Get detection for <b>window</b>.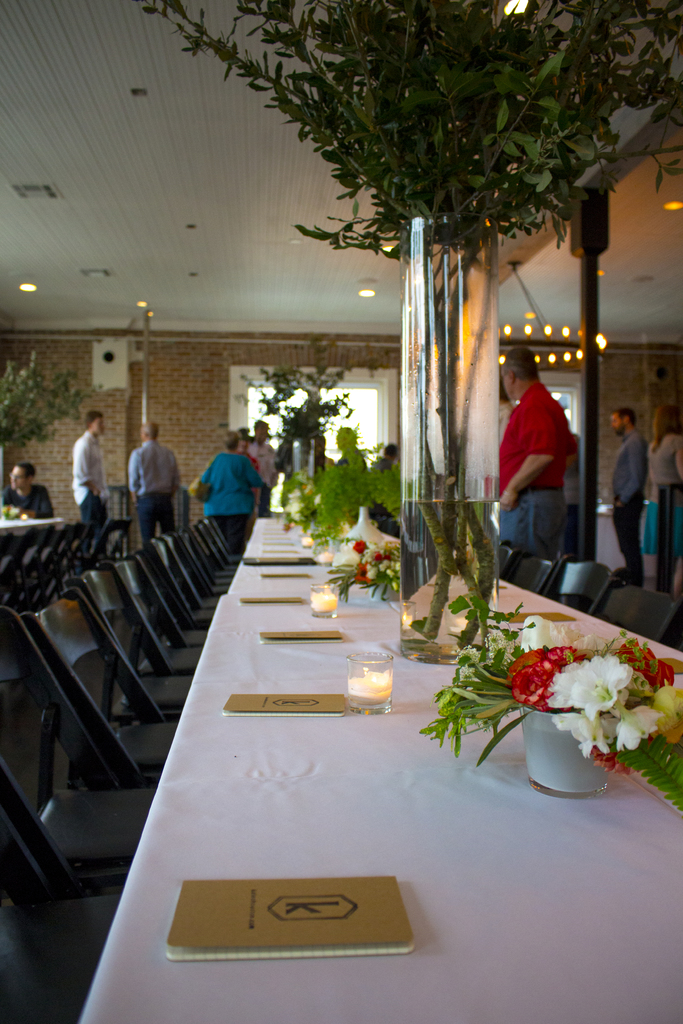
Detection: 242,370,387,516.
